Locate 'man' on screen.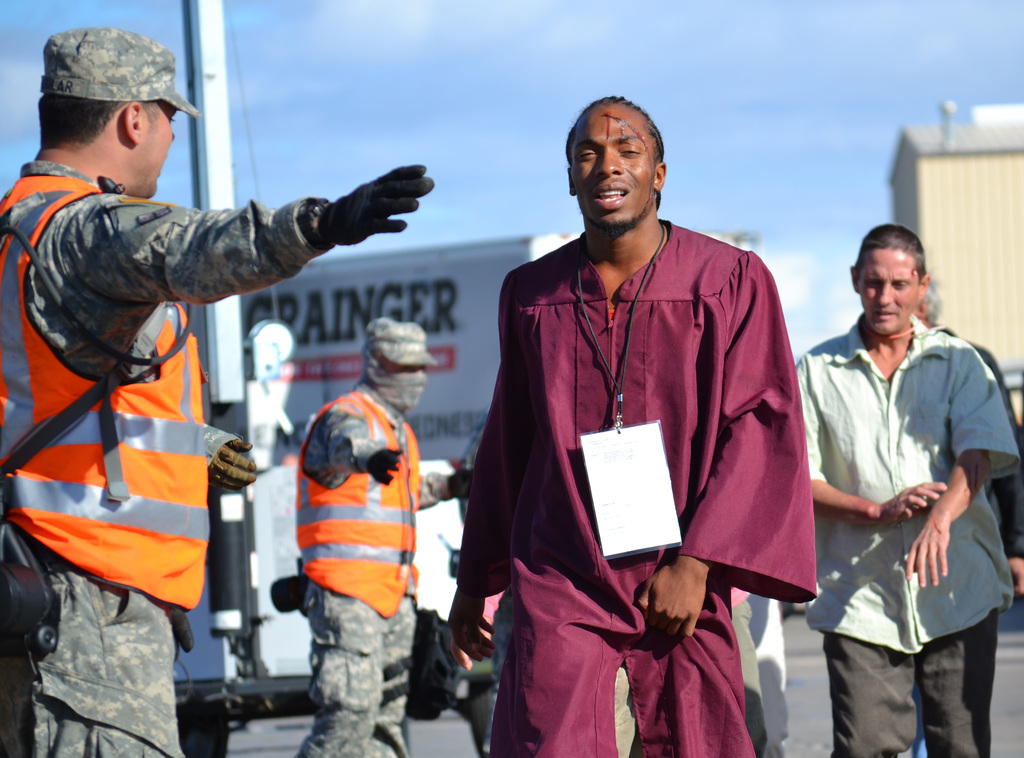
On screen at region(440, 95, 820, 757).
